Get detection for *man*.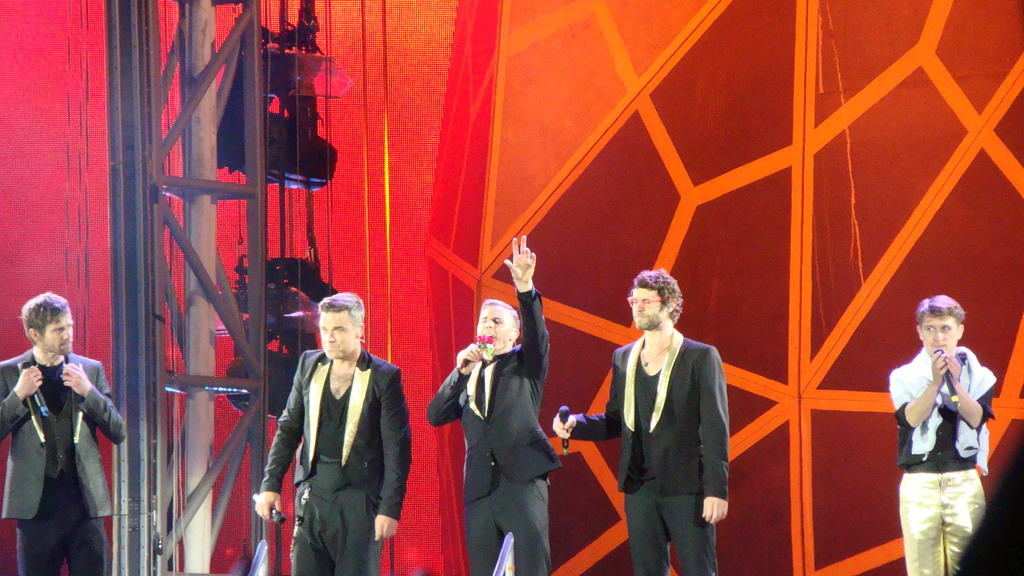
Detection: x1=550 y1=268 x2=731 y2=575.
